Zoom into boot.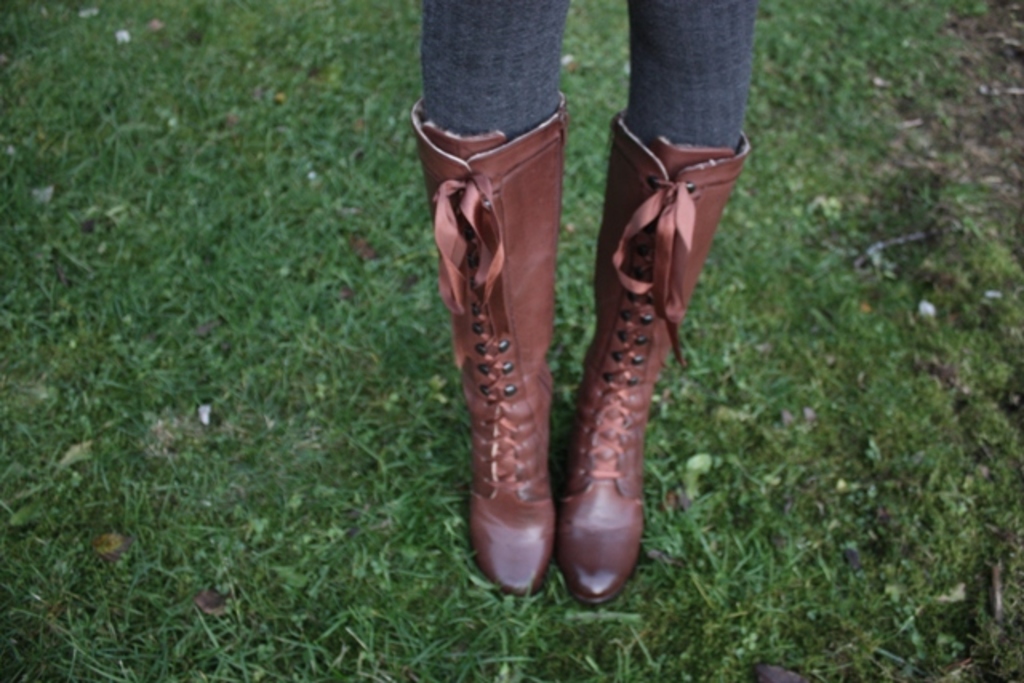
Zoom target: 410:88:570:597.
